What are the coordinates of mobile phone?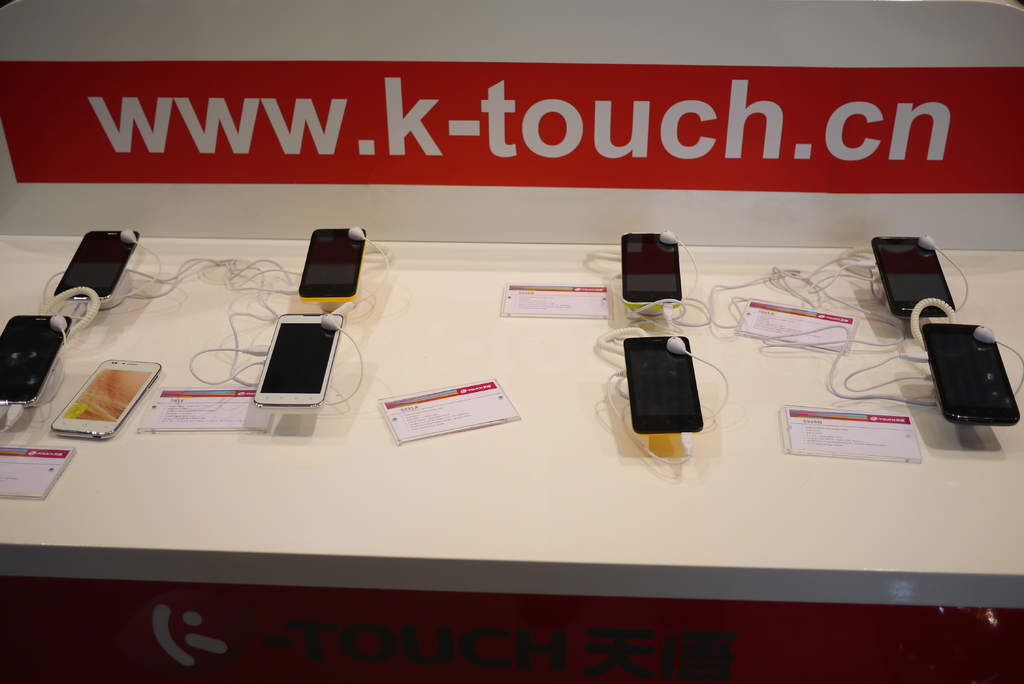
620 335 703 436.
